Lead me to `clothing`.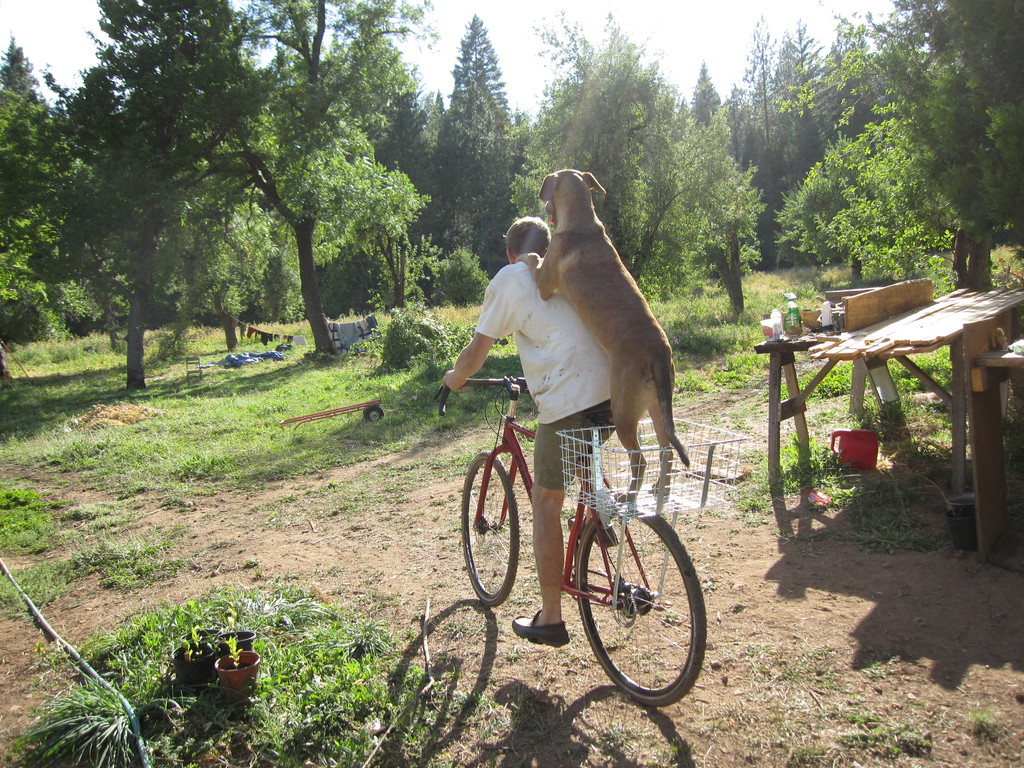
Lead to 469, 255, 621, 494.
